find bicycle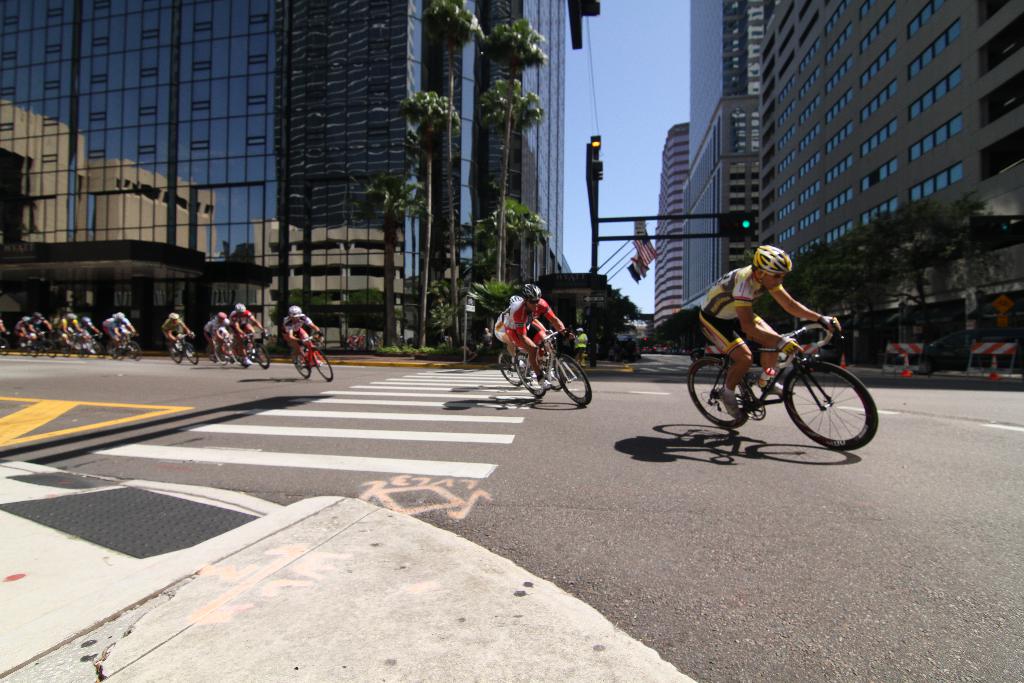
crop(496, 332, 558, 390)
